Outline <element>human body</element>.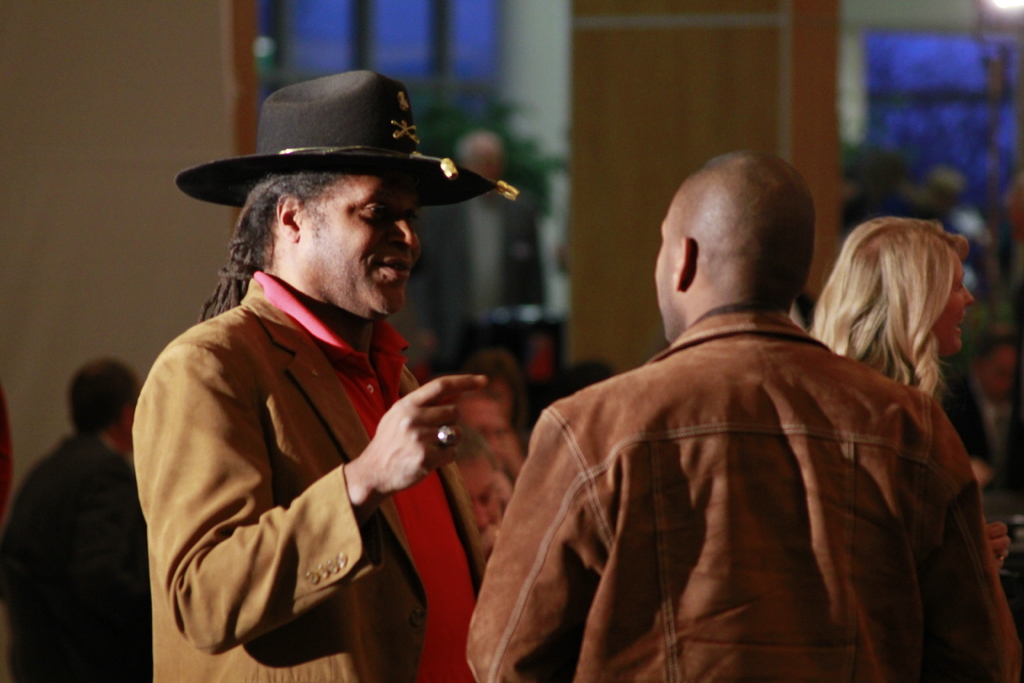
Outline: locate(384, 163, 977, 682).
